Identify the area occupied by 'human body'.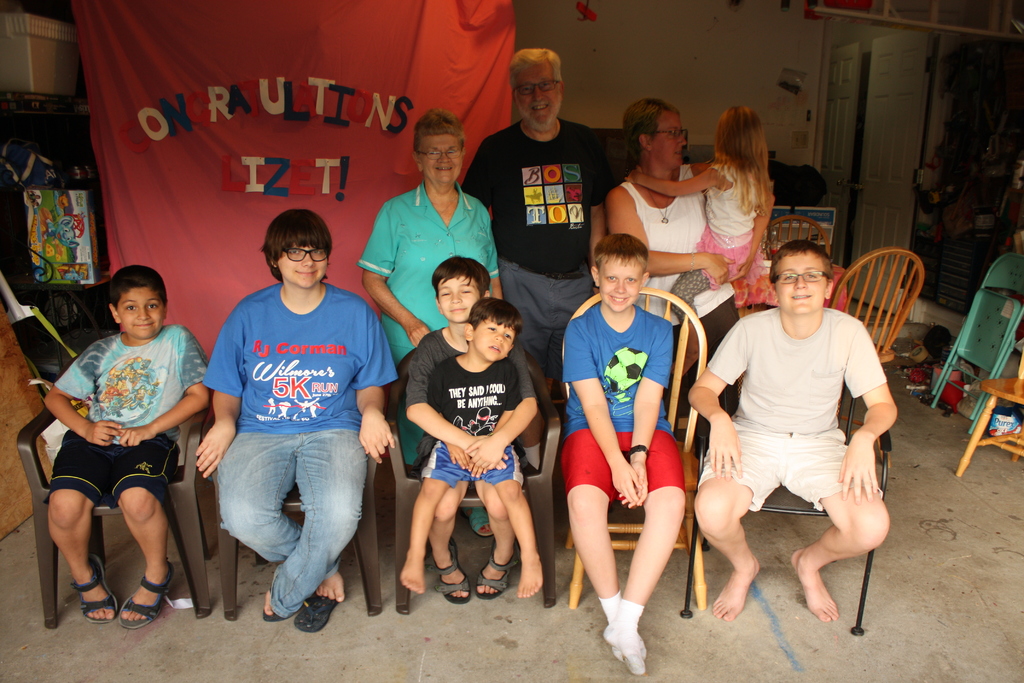
Area: 31/265/203/634.
